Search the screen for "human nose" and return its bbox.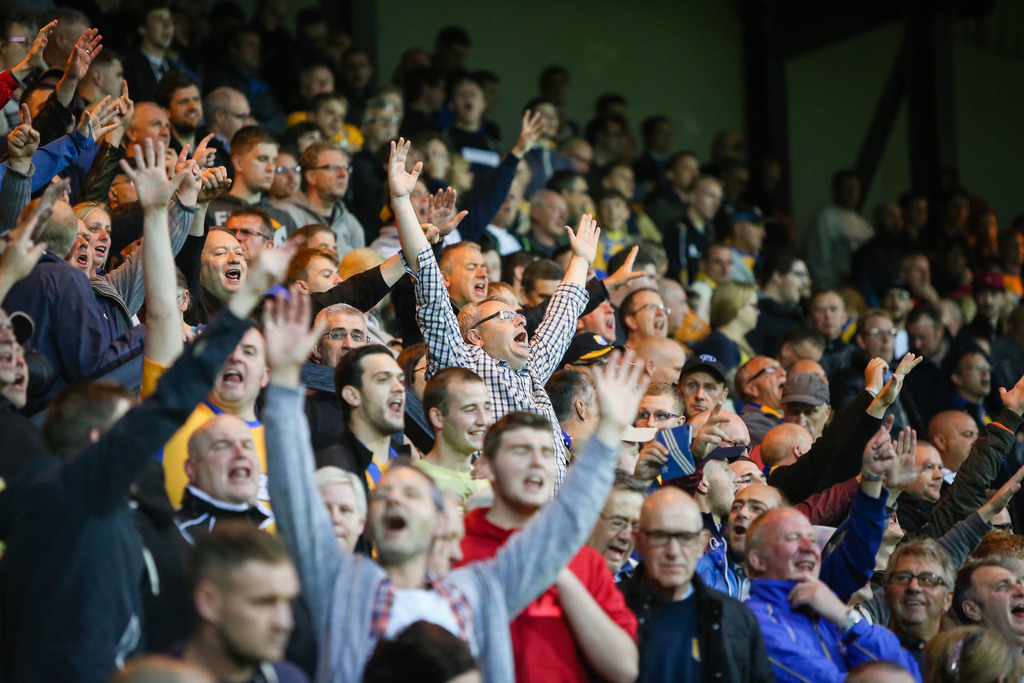
Found: locate(16, 356, 25, 368).
